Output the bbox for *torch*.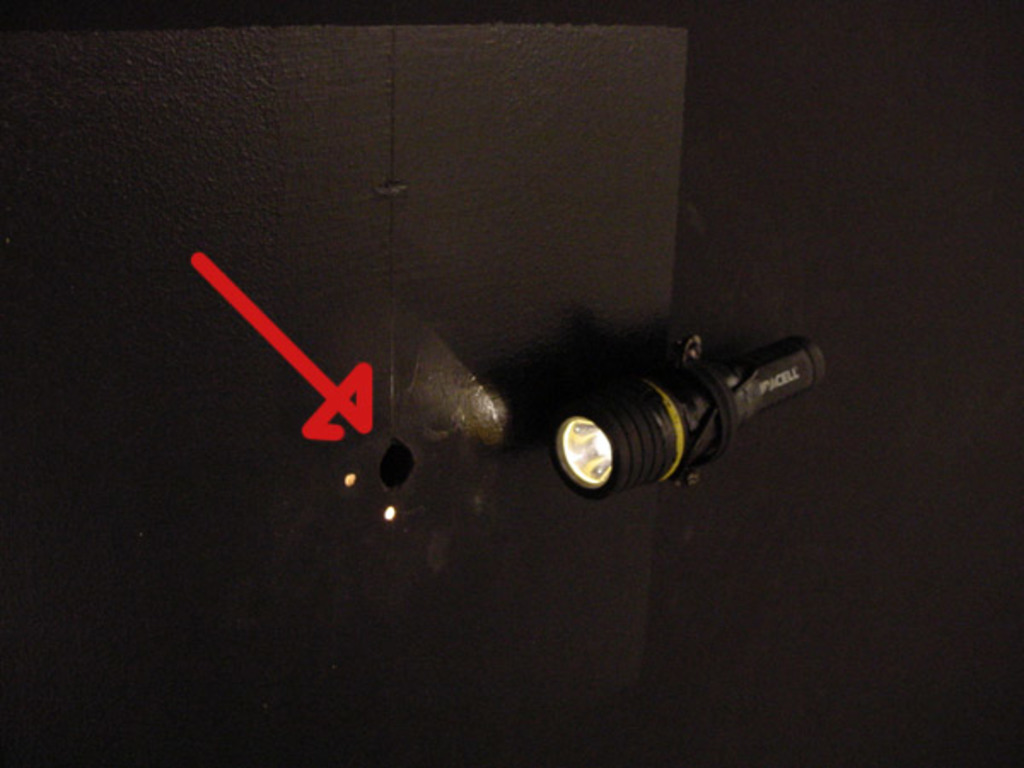
561 338 821 493.
